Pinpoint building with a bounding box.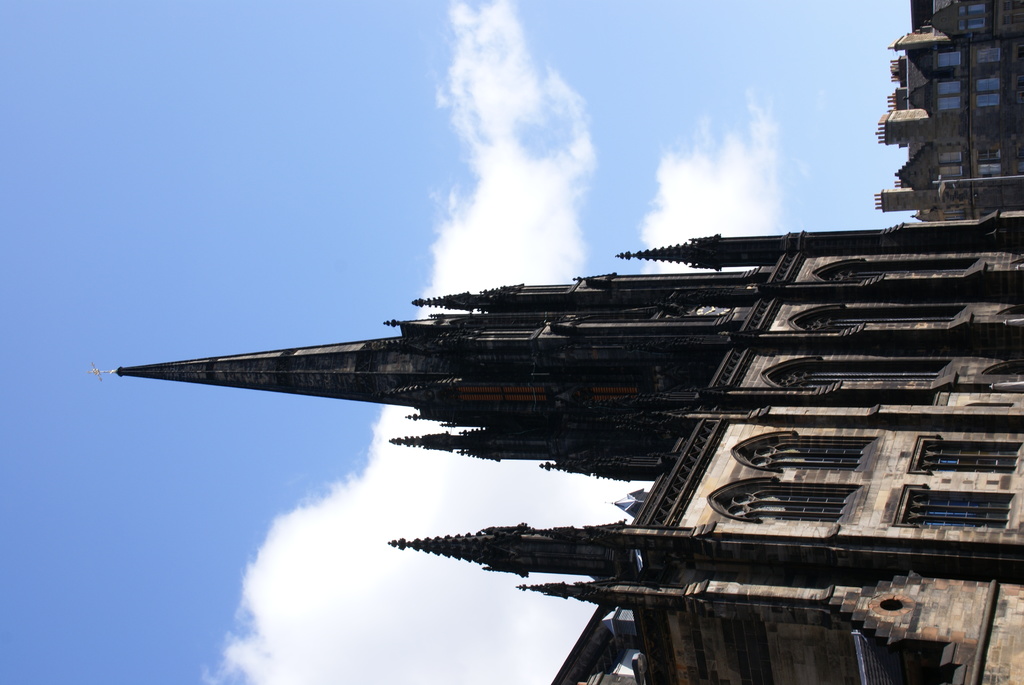
(left=871, top=0, right=1023, bottom=219).
